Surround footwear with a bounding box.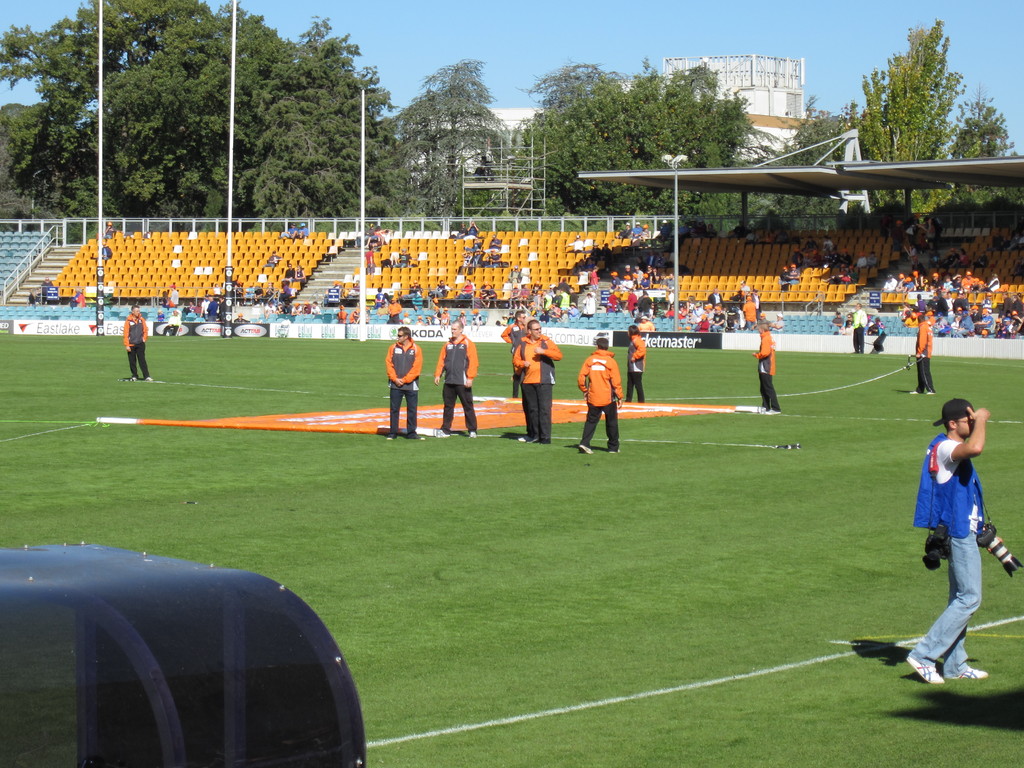
box=[146, 375, 155, 380].
